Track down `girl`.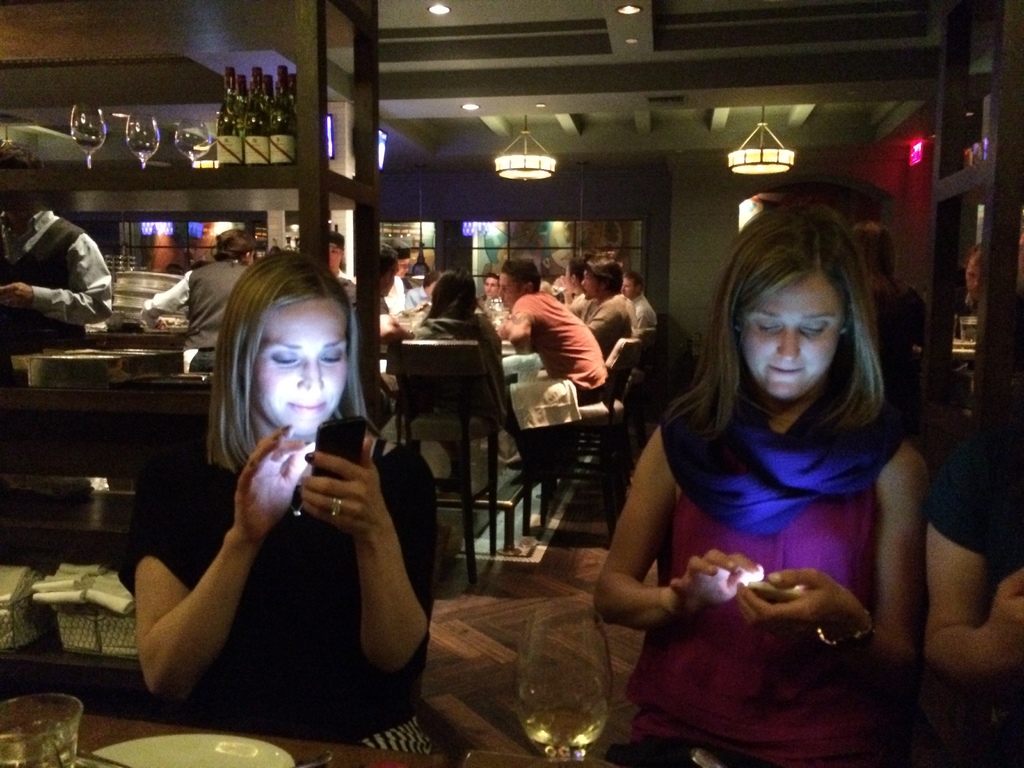
Tracked to <box>577,202,932,767</box>.
